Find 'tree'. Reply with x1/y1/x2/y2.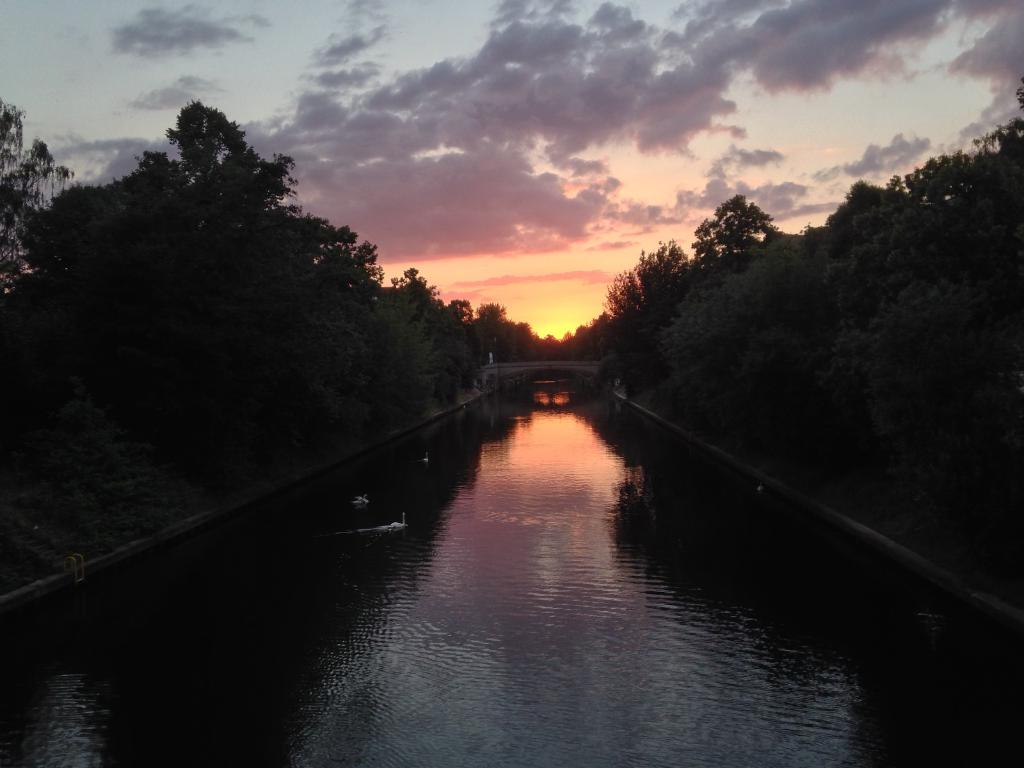
0/100/71/300.
